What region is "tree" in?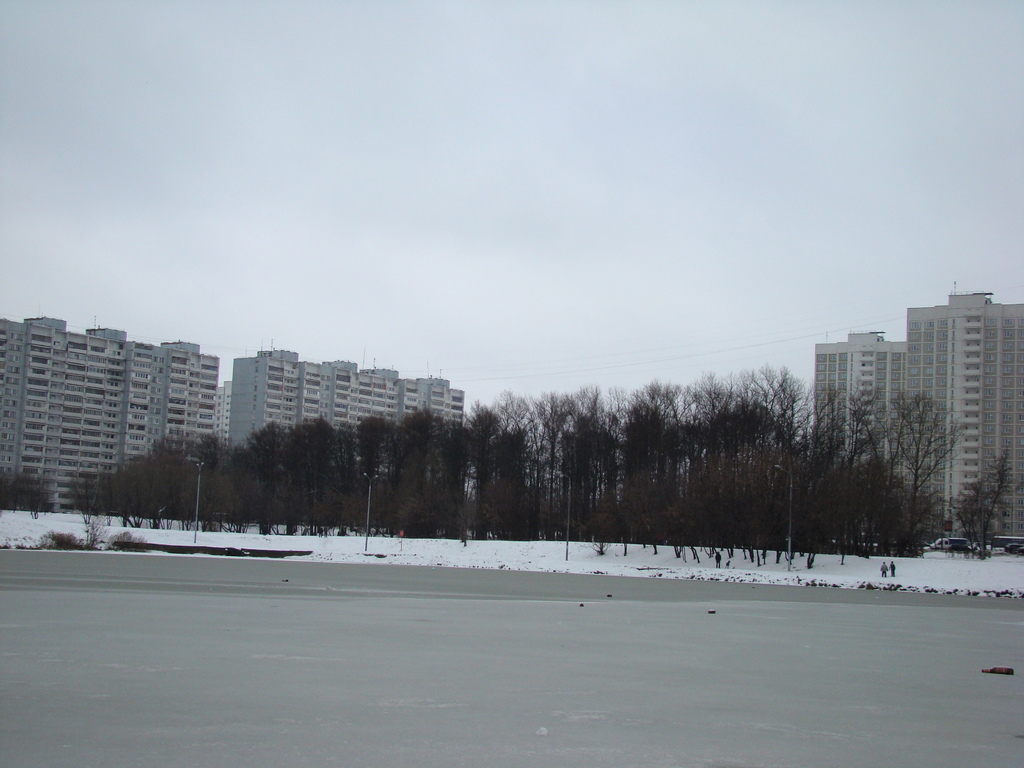
956:444:999:561.
